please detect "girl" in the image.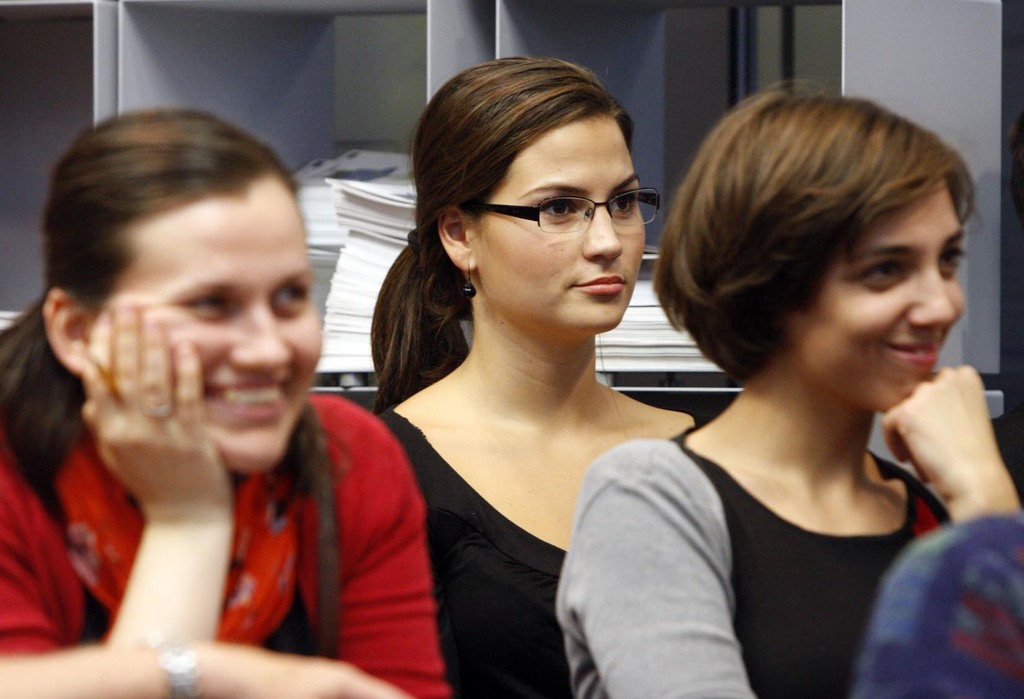
(556,78,1023,698).
